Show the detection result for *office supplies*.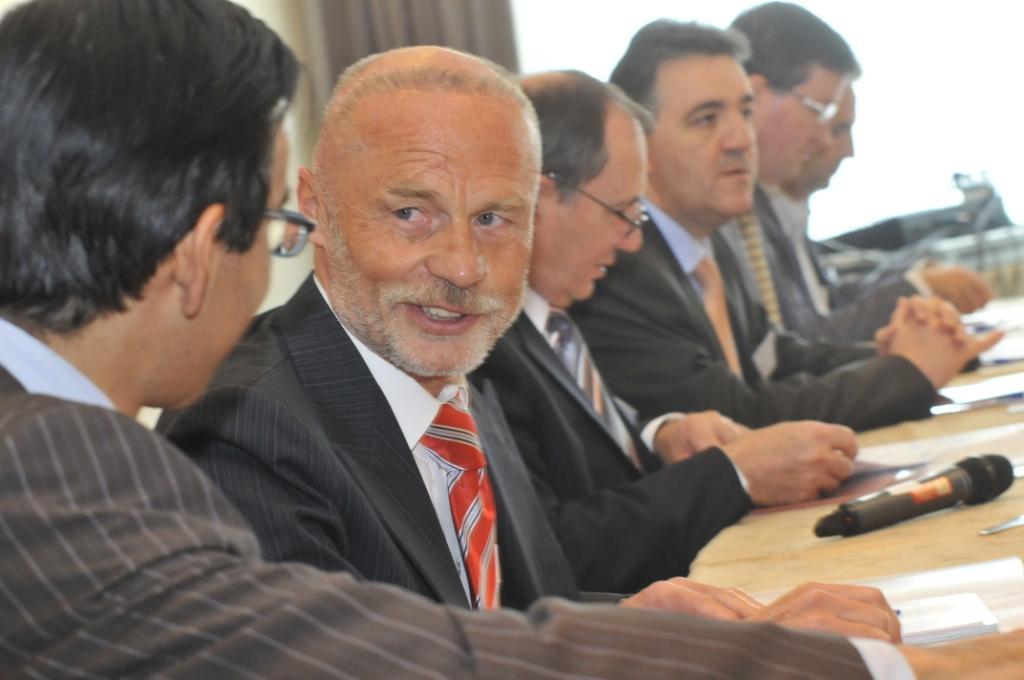
rect(945, 369, 1021, 411).
